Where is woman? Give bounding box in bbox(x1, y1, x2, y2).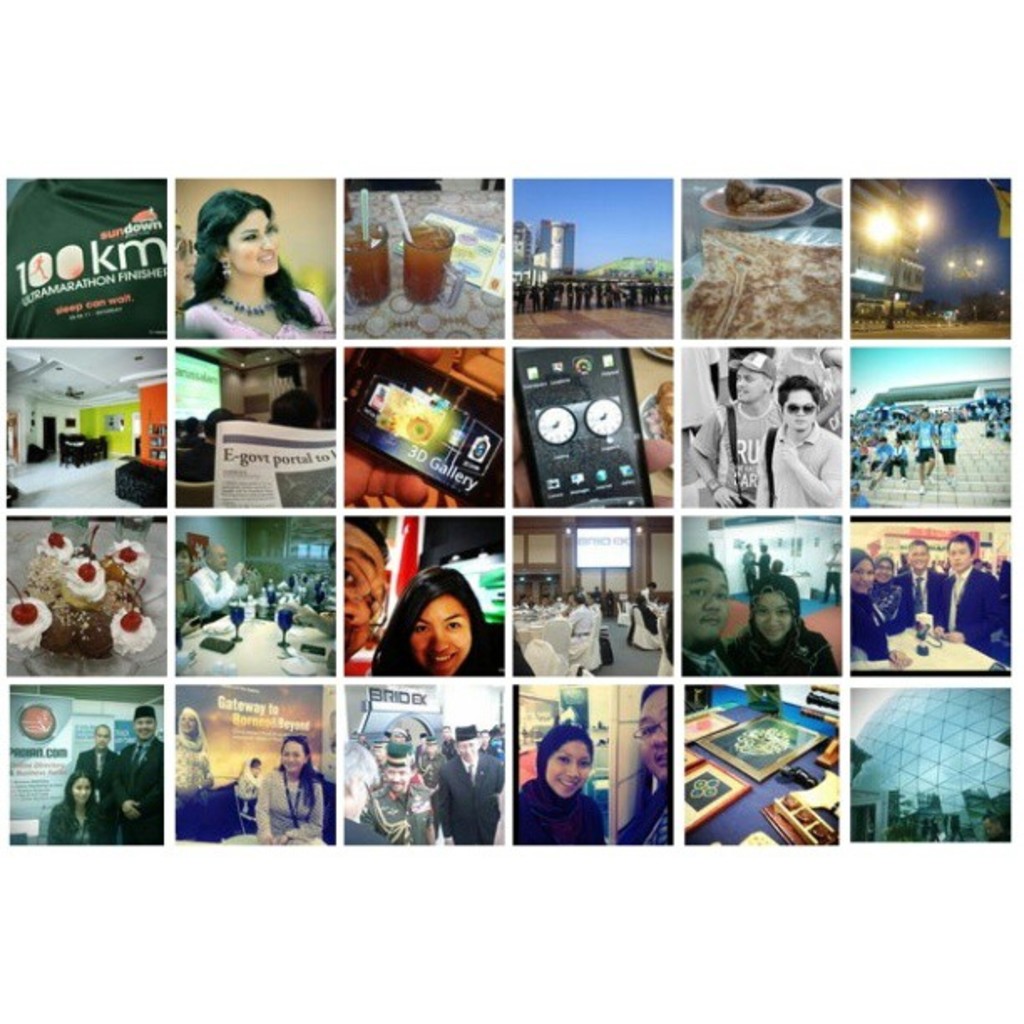
bbox(520, 728, 602, 842).
